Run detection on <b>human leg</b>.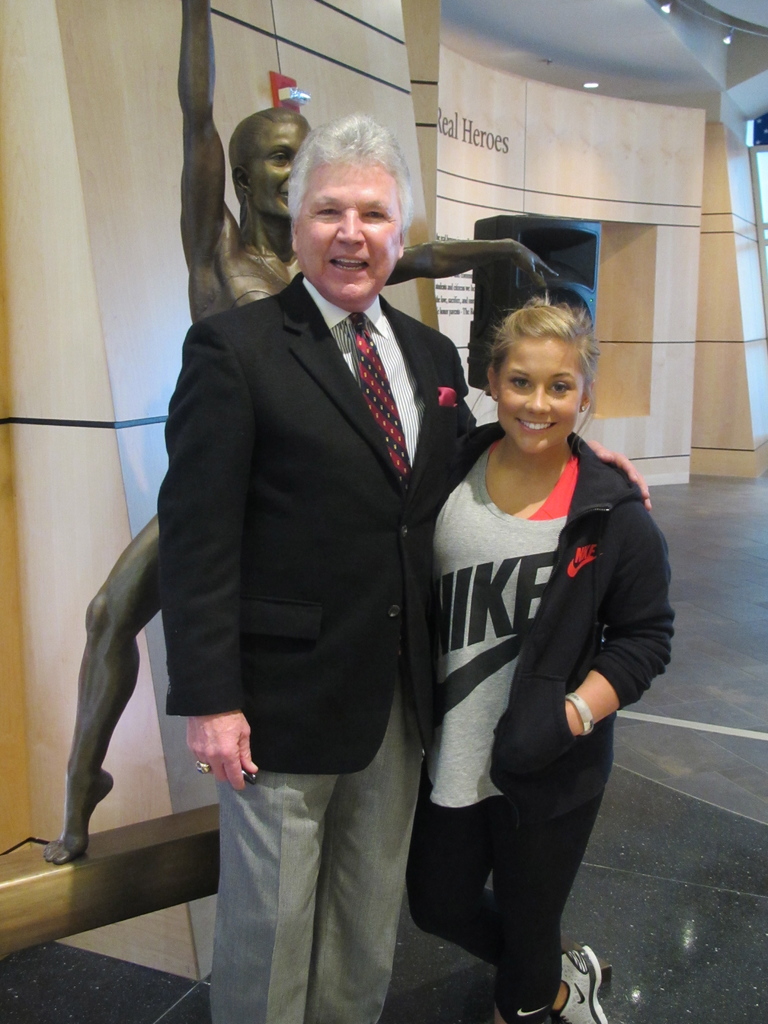
Result: box(410, 798, 611, 1023).
